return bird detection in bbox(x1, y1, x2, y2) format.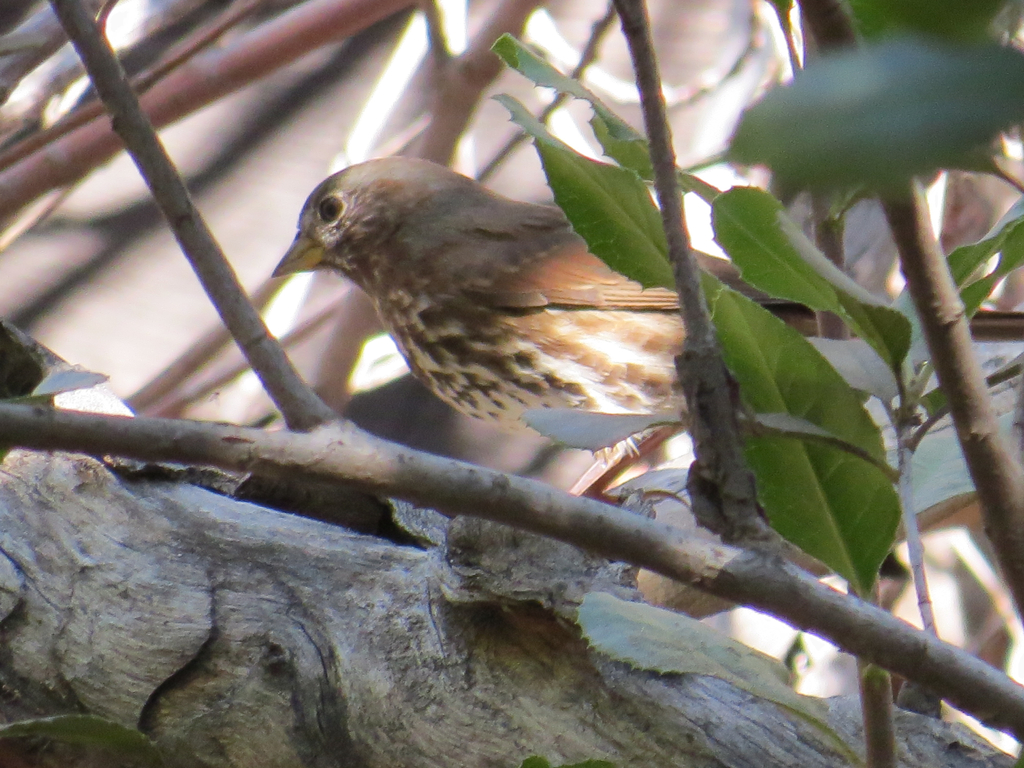
bbox(269, 150, 1023, 499).
